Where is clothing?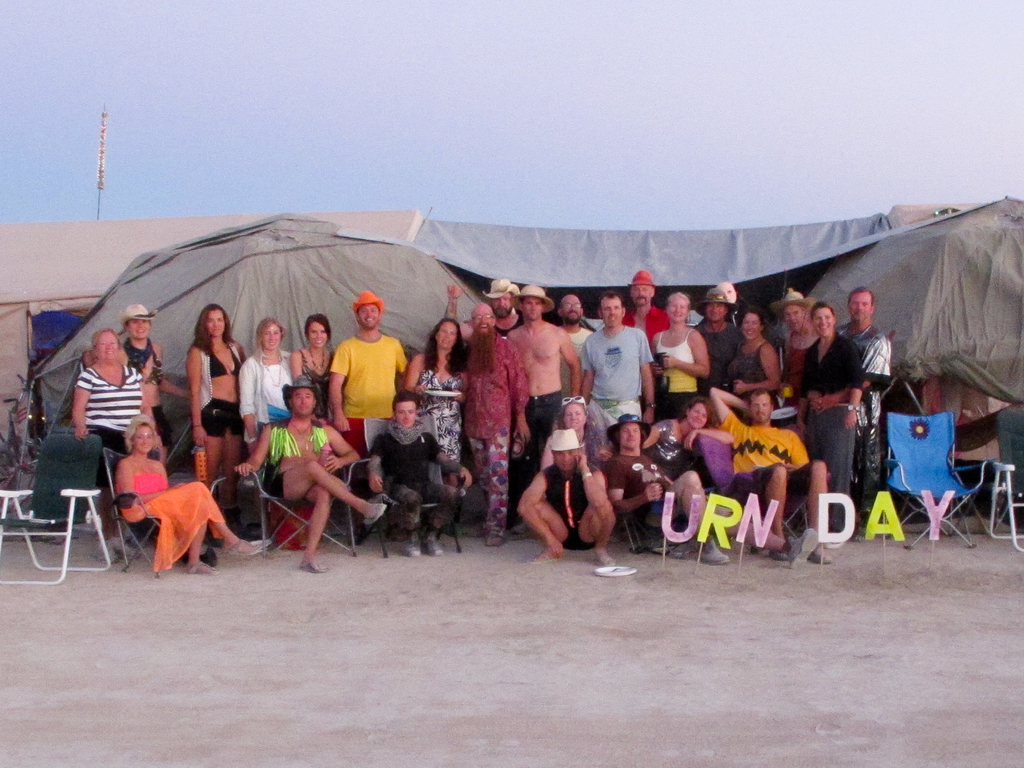
bbox=(541, 458, 607, 551).
